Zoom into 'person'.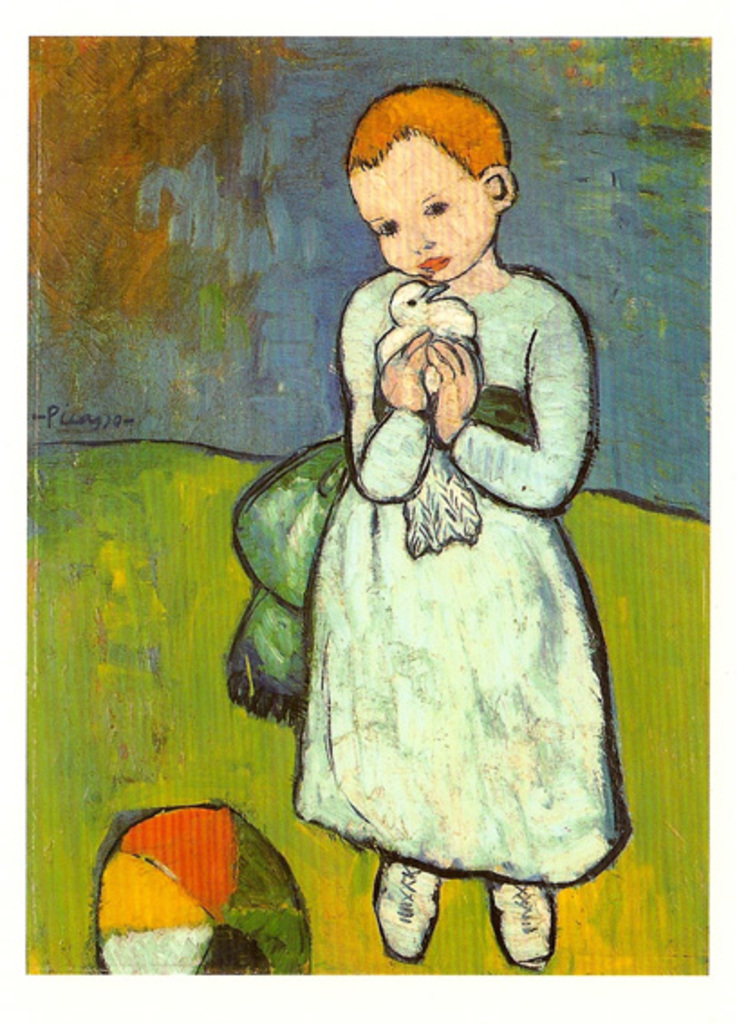
Zoom target: locate(238, 255, 612, 946).
